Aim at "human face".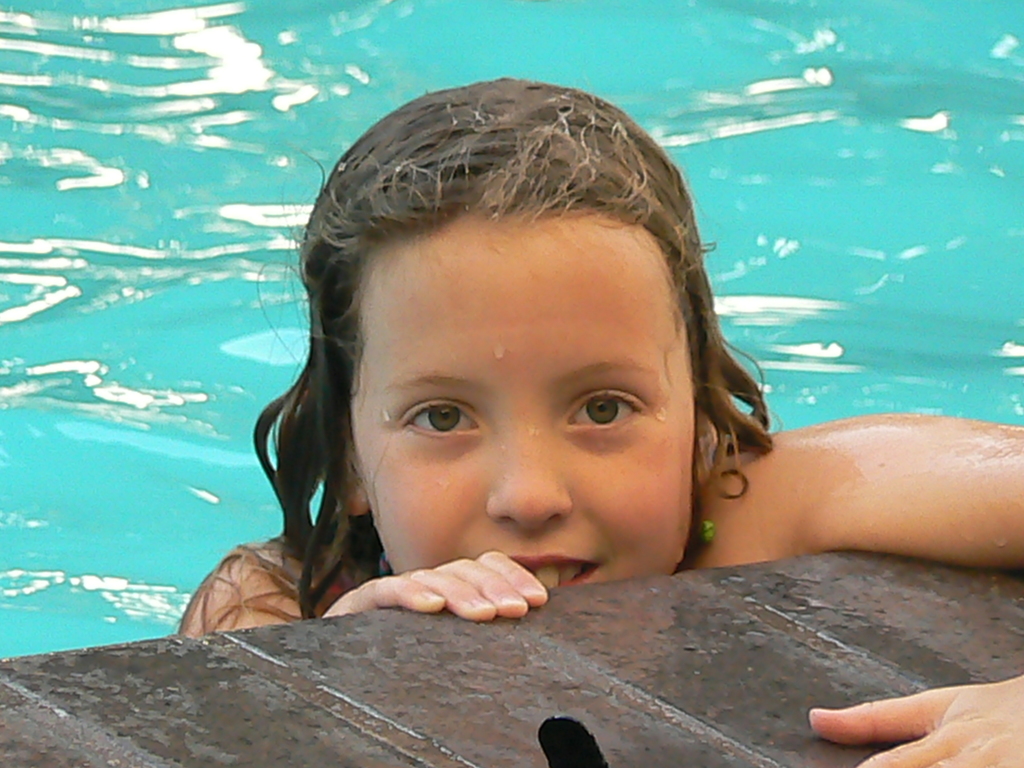
Aimed at bbox=[353, 209, 702, 591].
